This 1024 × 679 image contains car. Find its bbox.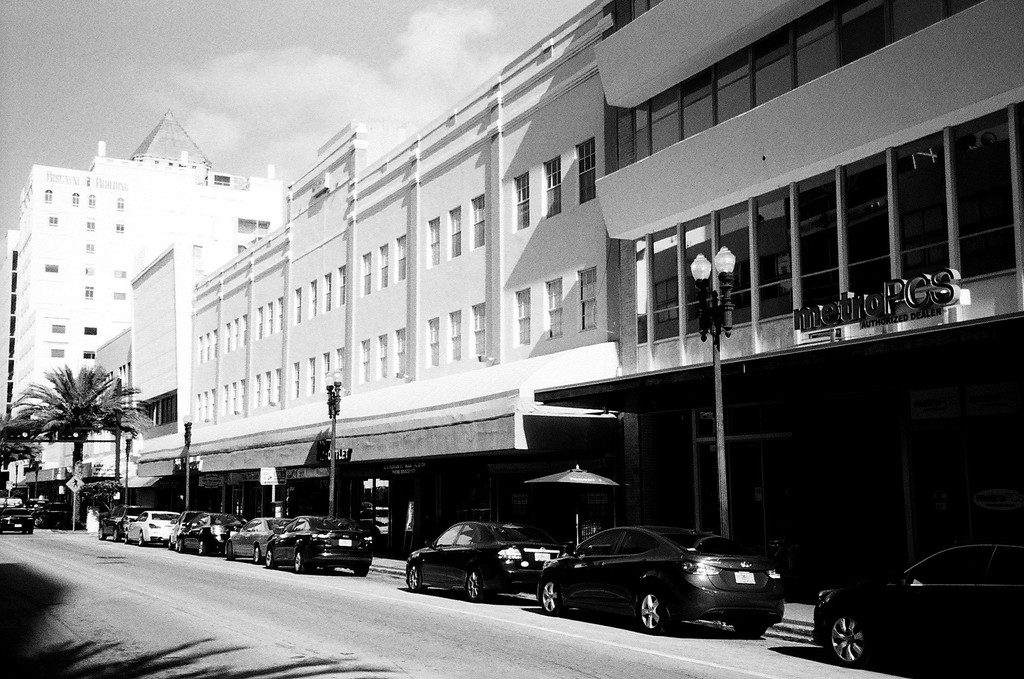
left=224, top=514, right=291, bottom=563.
